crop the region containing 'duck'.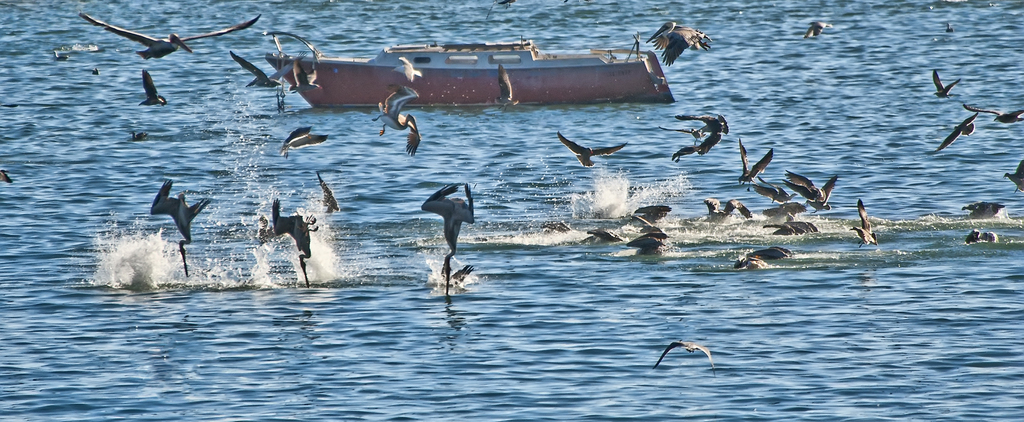
Crop region: locate(788, 173, 840, 215).
